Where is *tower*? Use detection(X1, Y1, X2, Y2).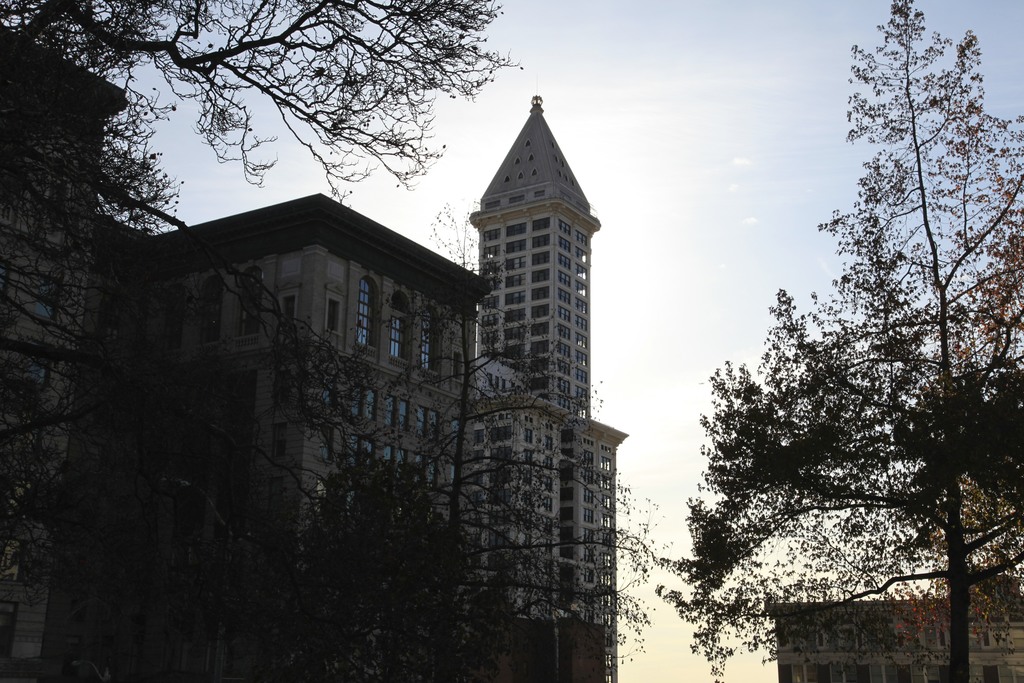
detection(470, 97, 601, 415).
